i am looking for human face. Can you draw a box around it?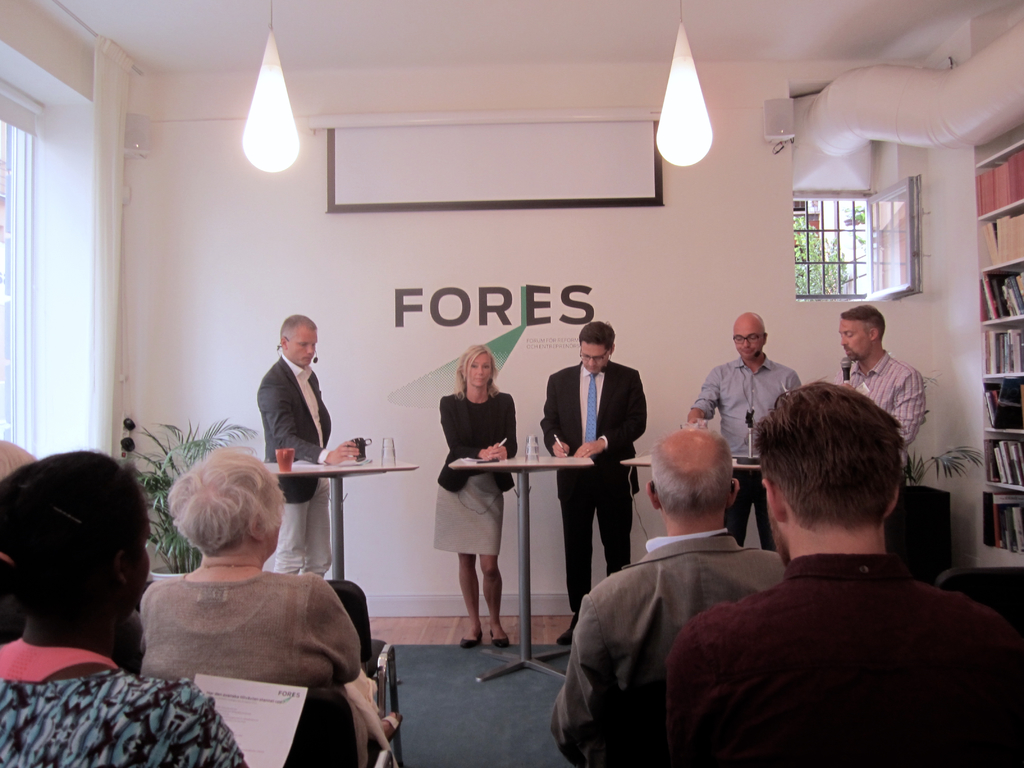
Sure, the bounding box is locate(735, 326, 764, 355).
